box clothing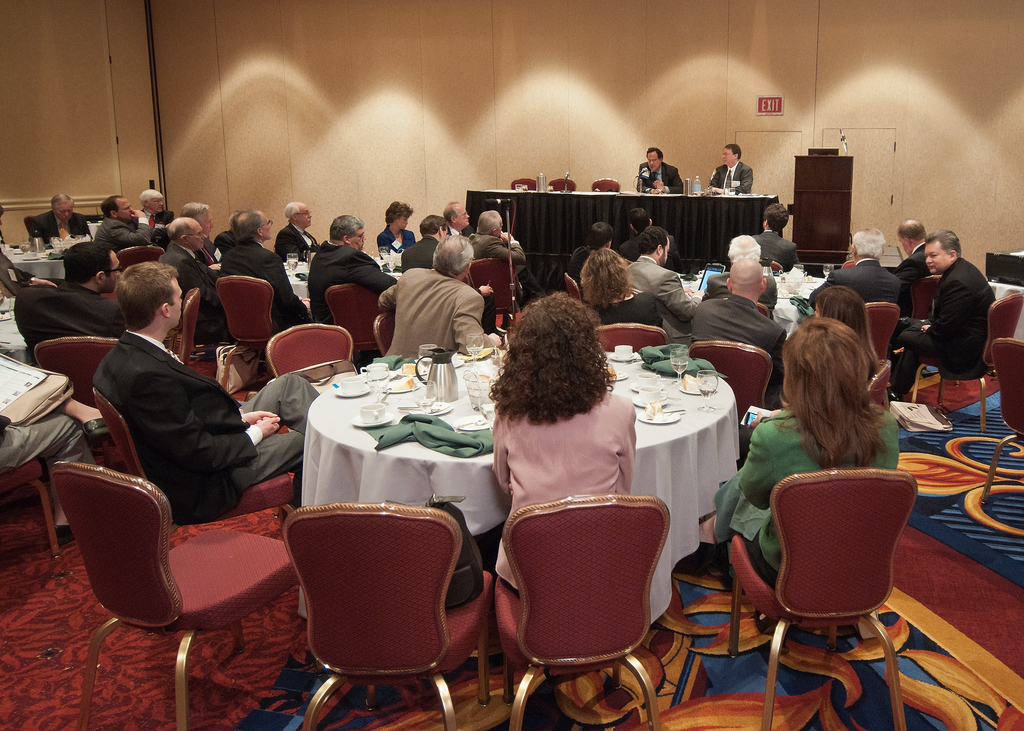
l=197, t=248, r=227, b=268
